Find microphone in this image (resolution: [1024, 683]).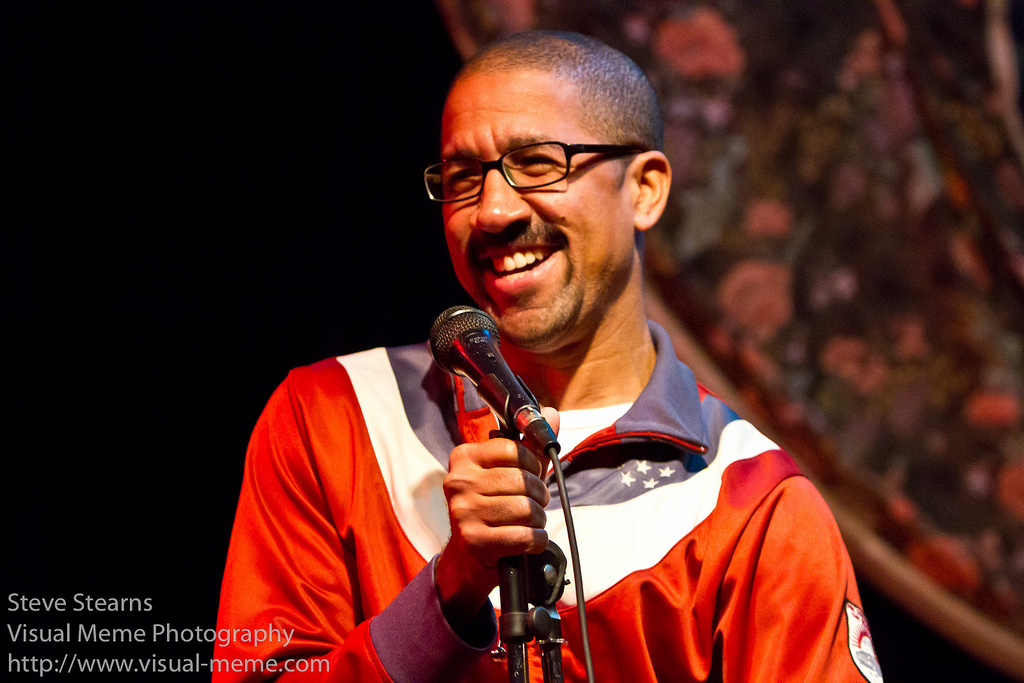
[left=422, top=304, right=572, bottom=477].
